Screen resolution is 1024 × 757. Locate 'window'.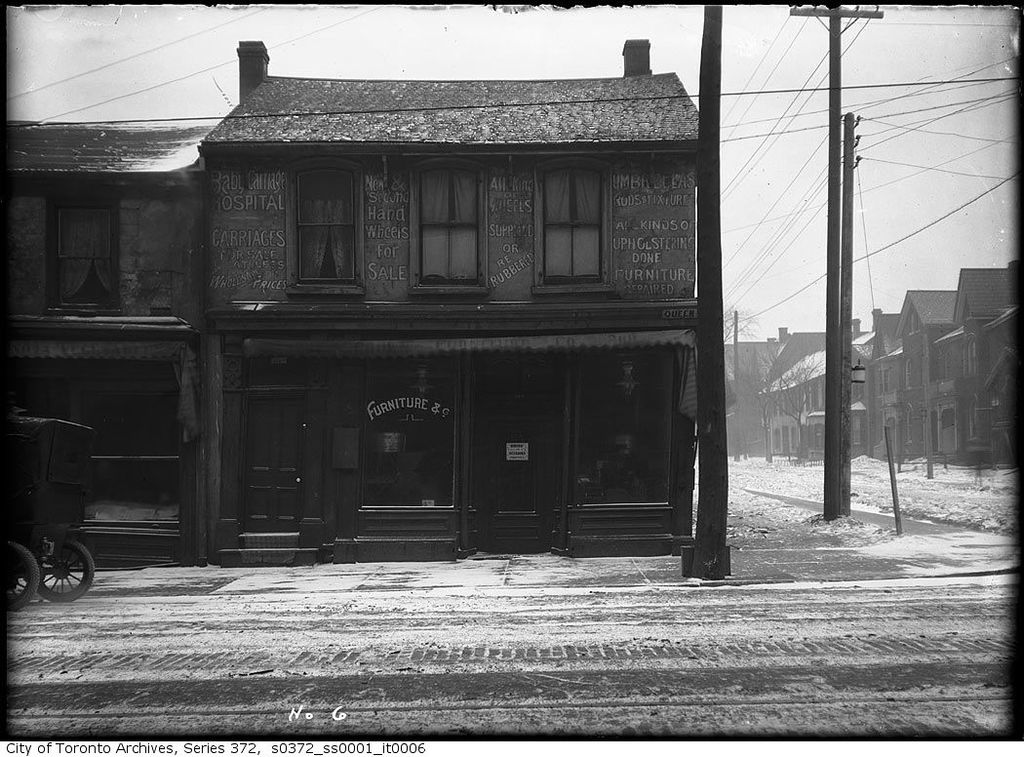
box=[532, 165, 615, 299].
